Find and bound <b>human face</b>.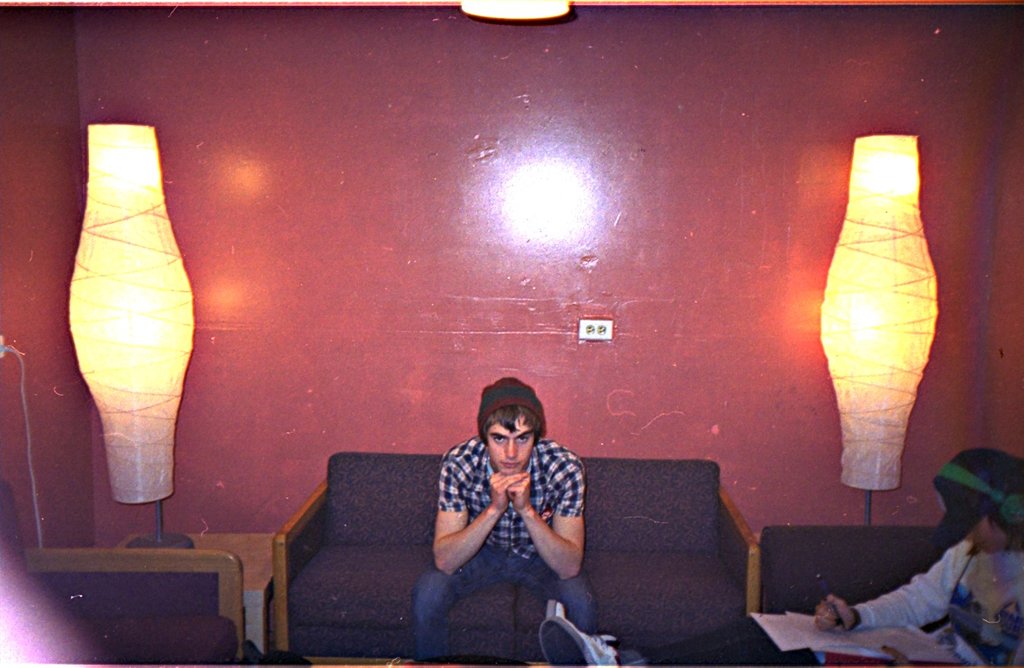
Bound: pyautogui.locateOnScreen(966, 518, 1008, 559).
